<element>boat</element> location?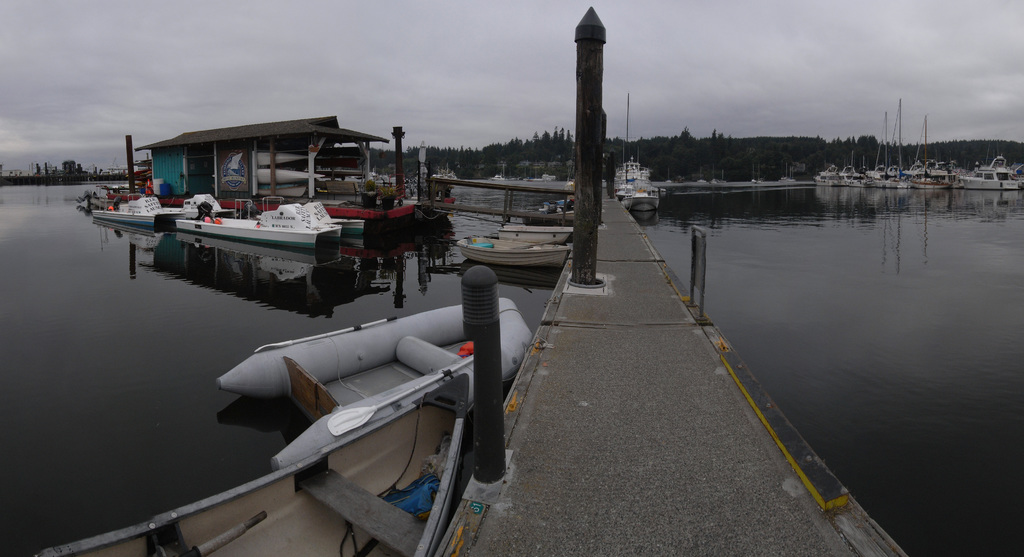
bbox=(148, 91, 454, 308)
